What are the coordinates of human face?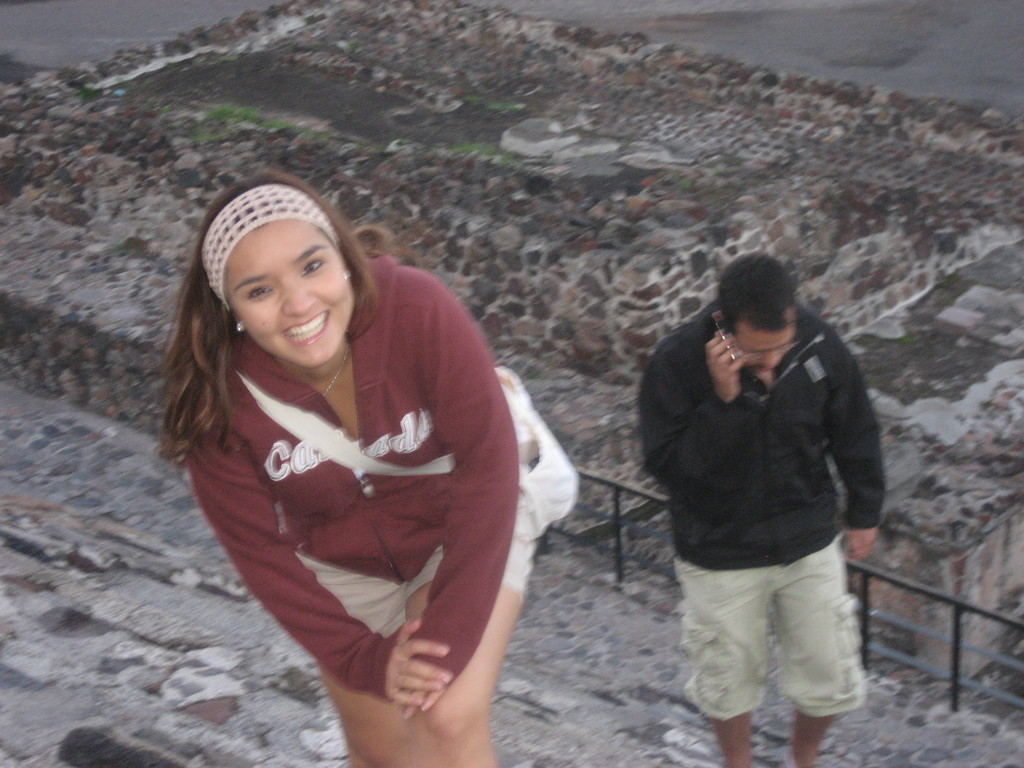
x1=229, y1=223, x2=351, y2=368.
